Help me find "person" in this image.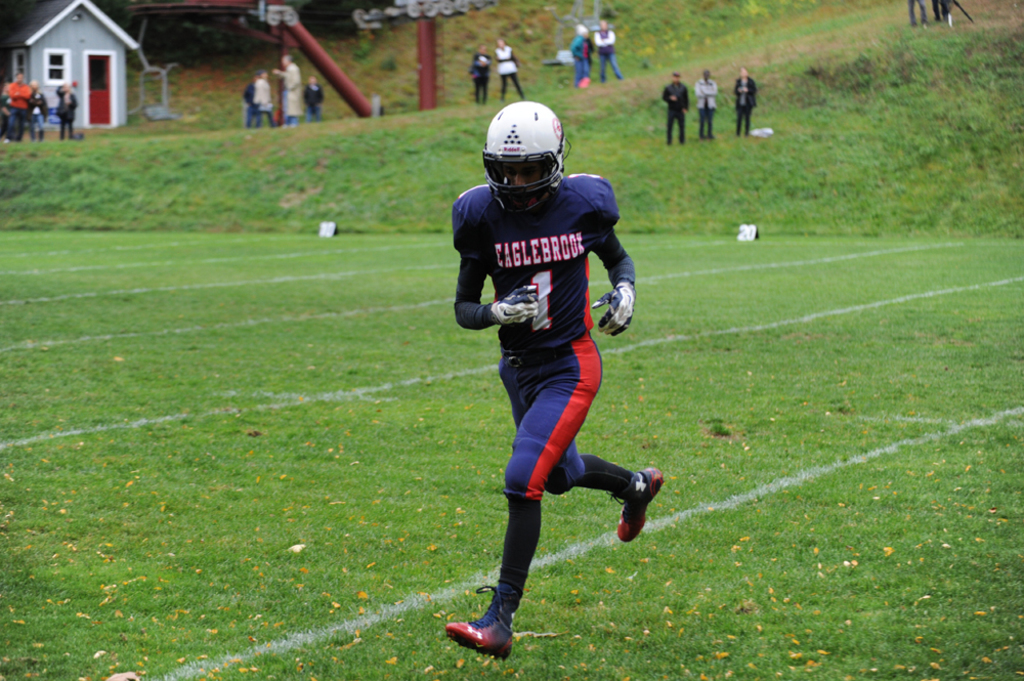
Found it: x1=467, y1=45, x2=493, y2=104.
